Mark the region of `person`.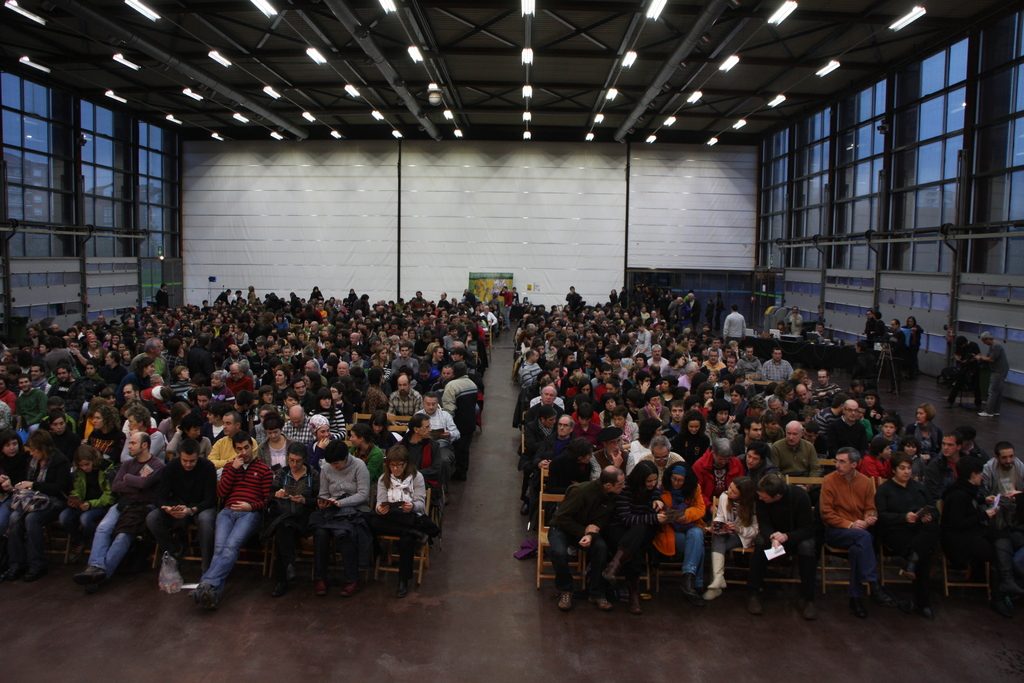
Region: (31,368,50,390).
